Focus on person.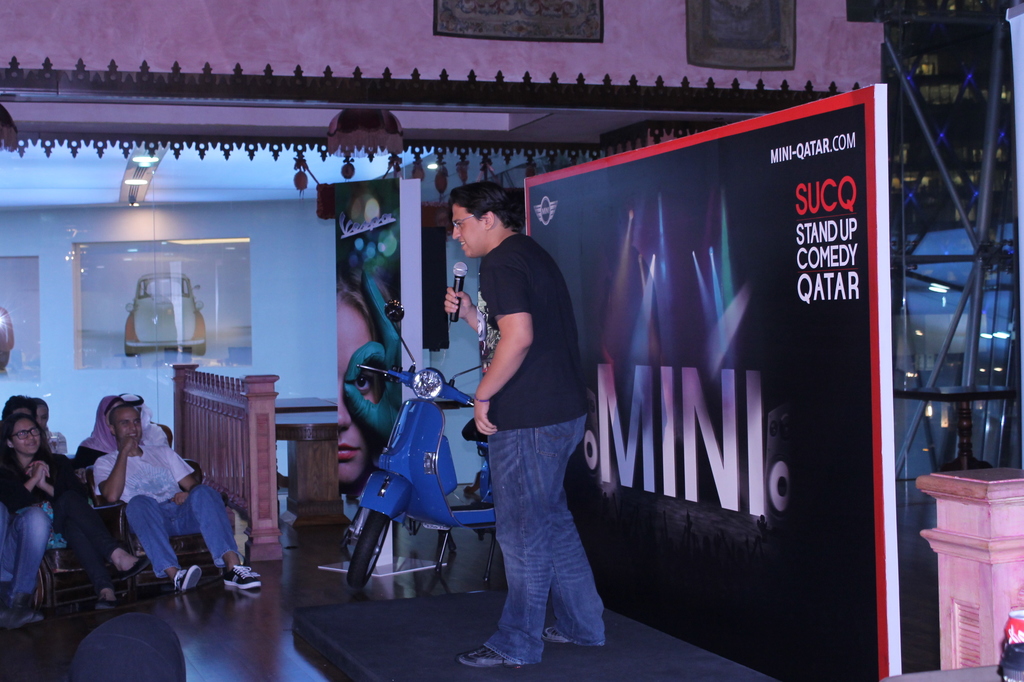
Focused at 73, 392, 134, 472.
